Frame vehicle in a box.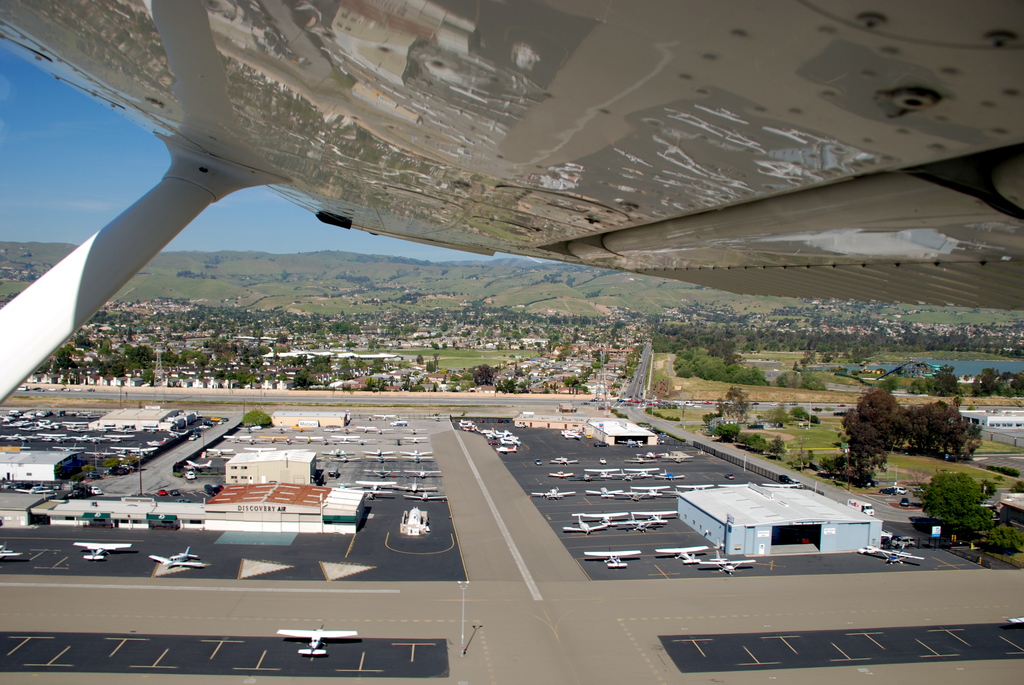
left=848, top=500, right=873, bottom=514.
